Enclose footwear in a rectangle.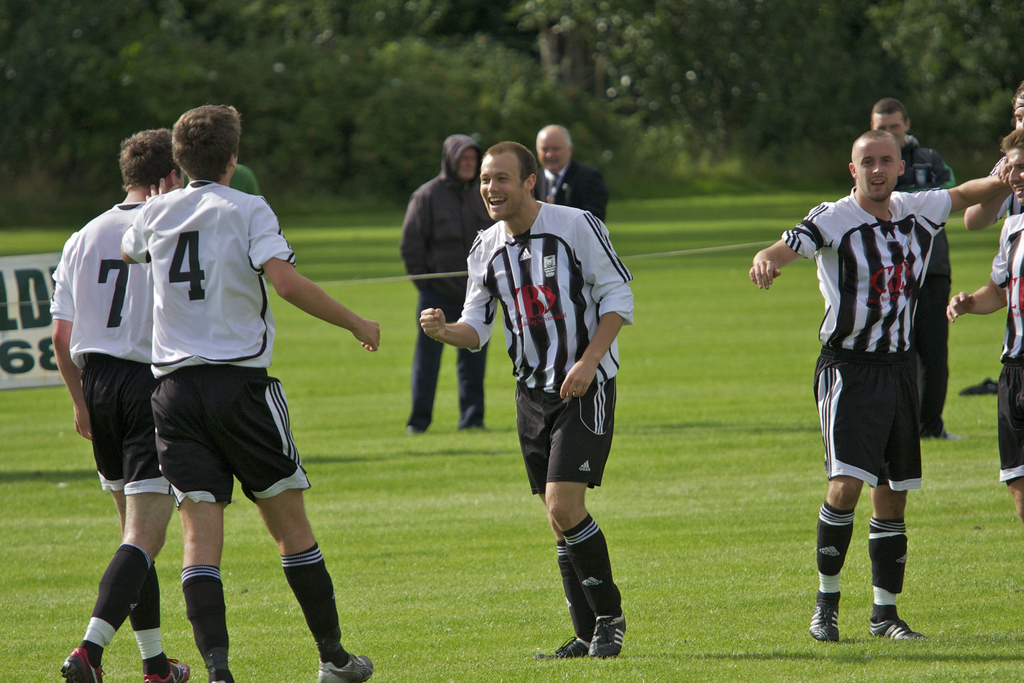
rect(545, 633, 585, 659).
